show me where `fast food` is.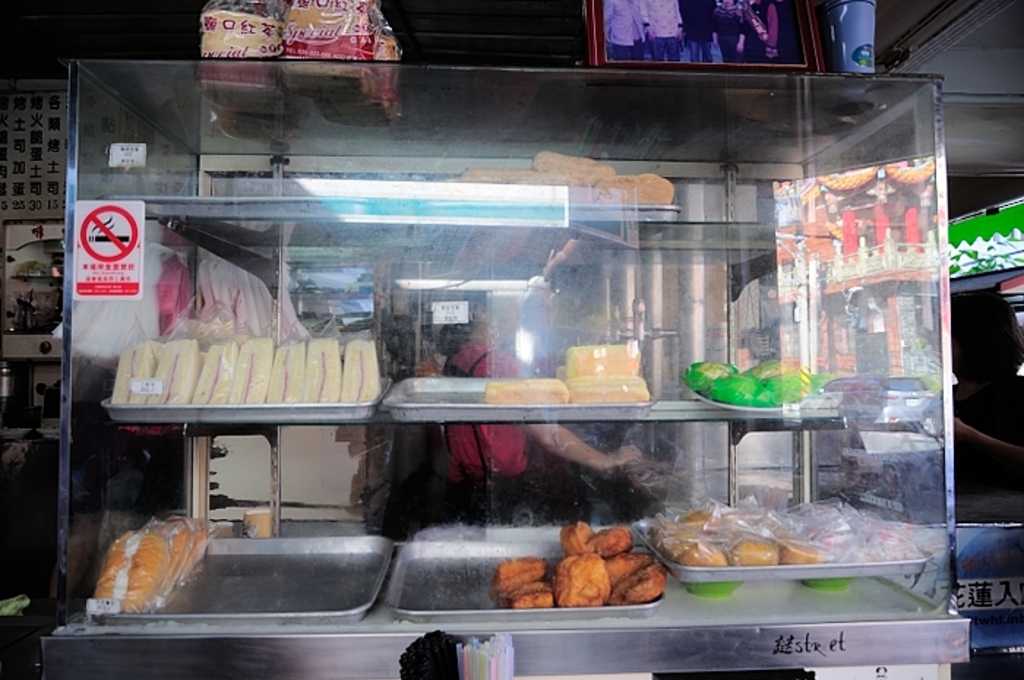
`fast food` is at {"x1": 650, "y1": 505, "x2": 831, "y2": 573}.
